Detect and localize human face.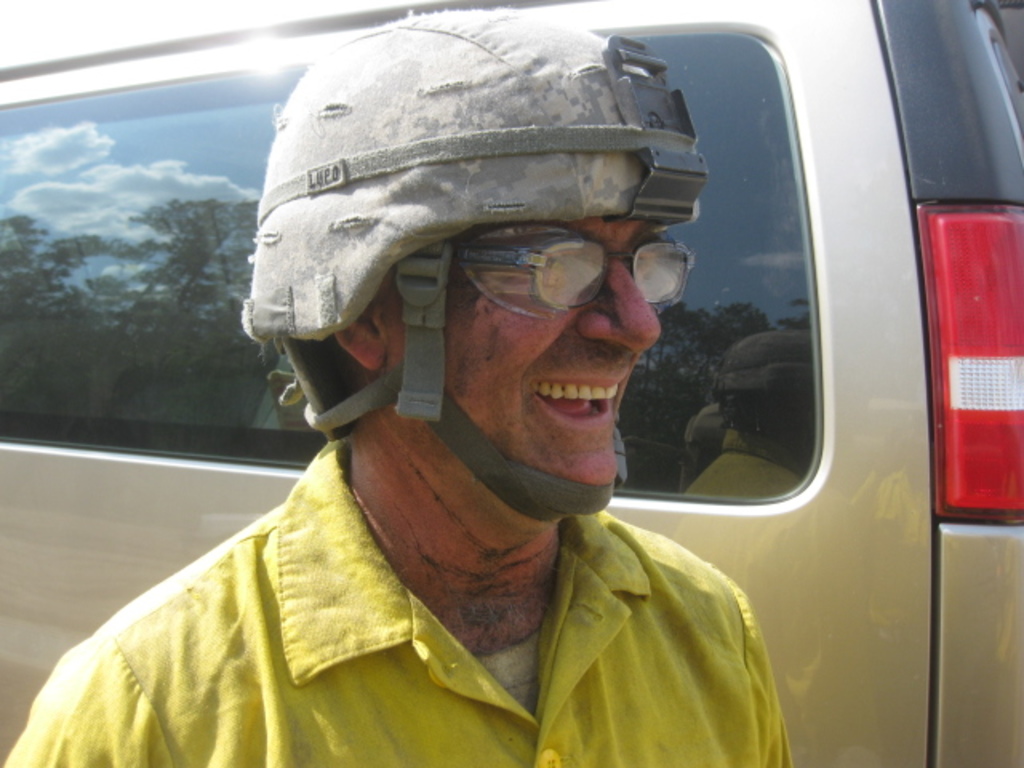
Localized at 384:210:664:482.
